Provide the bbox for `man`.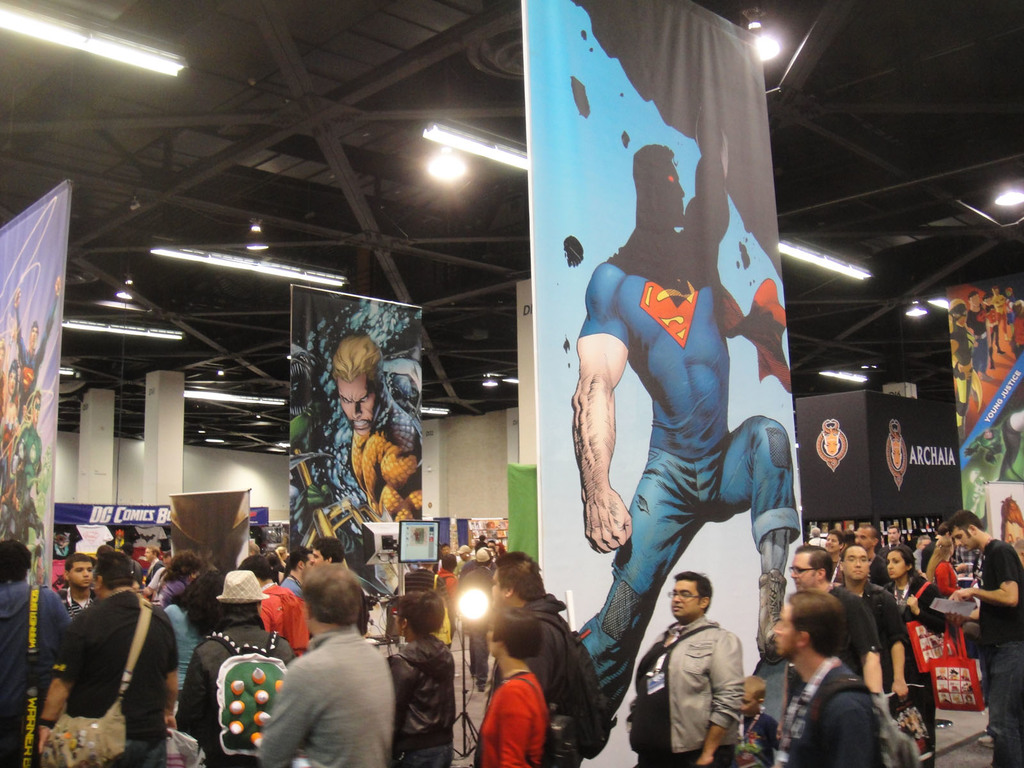
crop(856, 522, 892, 597).
